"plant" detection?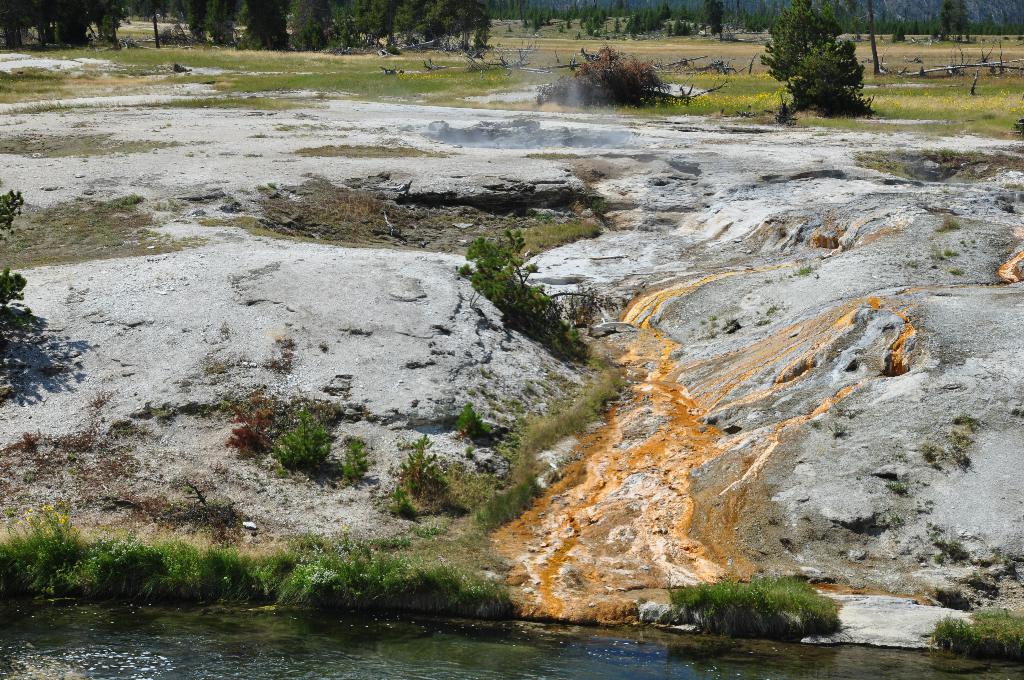
detection(383, 418, 496, 526)
